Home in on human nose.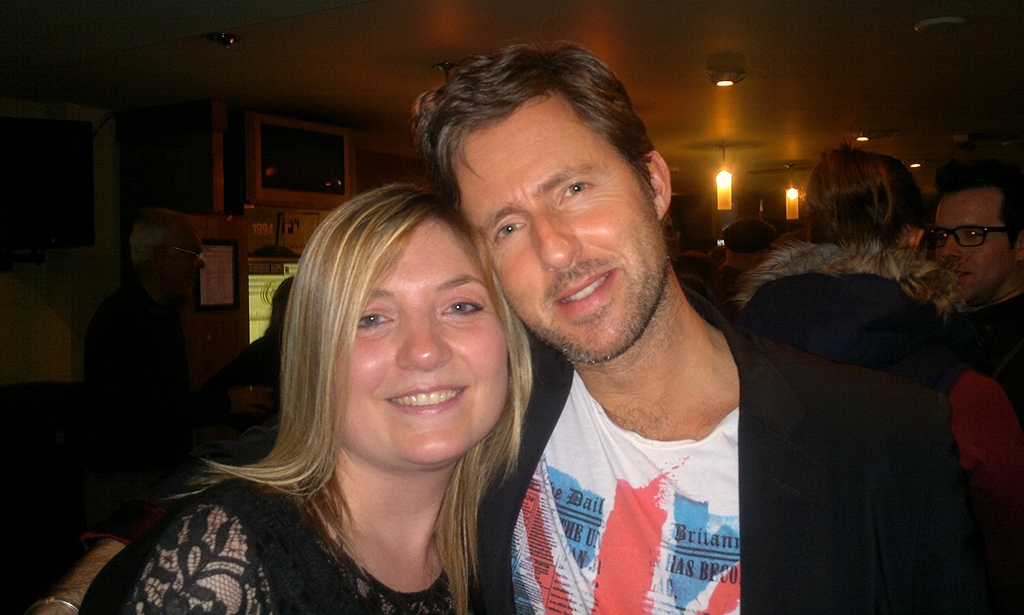
Homed in at left=392, top=306, right=453, bottom=368.
